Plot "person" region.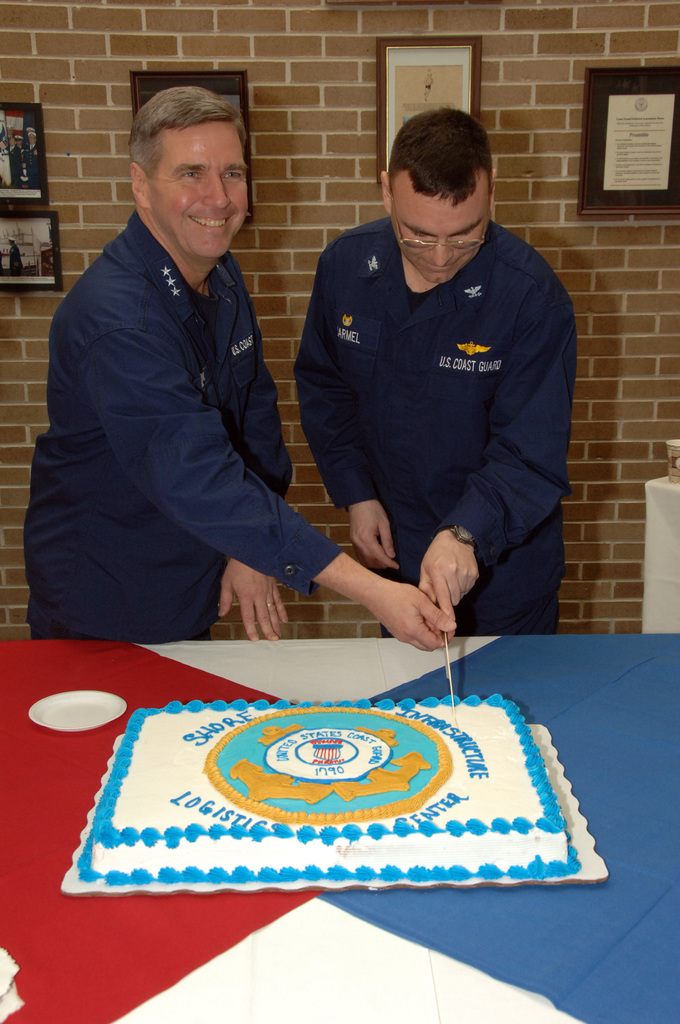
Plotted at Rect(28, 89, 448, 645).
